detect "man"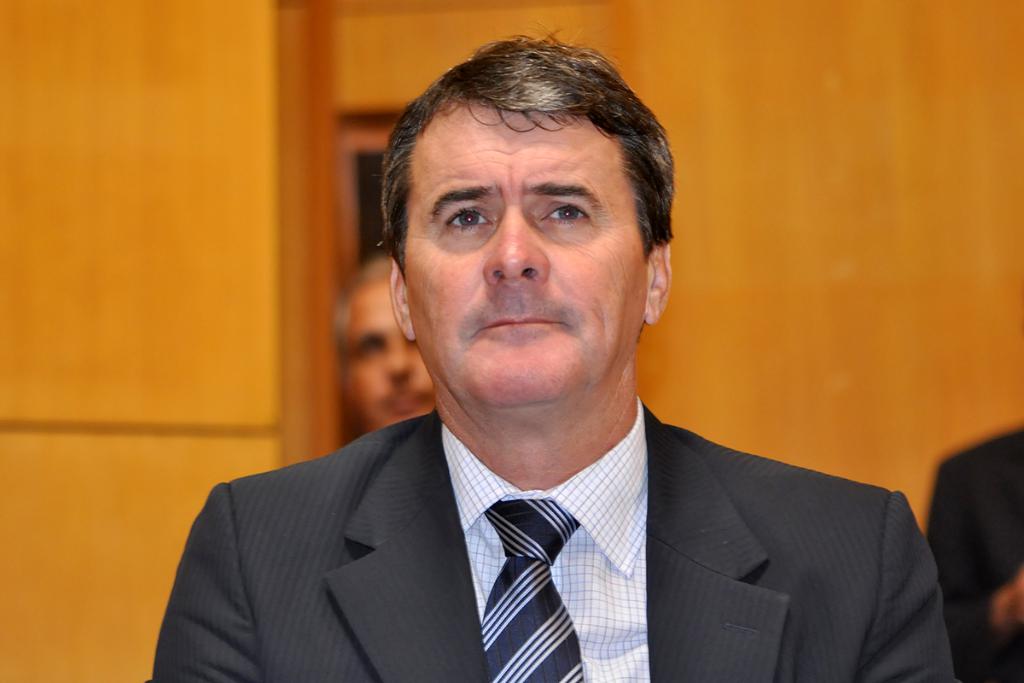
select_region(154, 60, 947, 682)
